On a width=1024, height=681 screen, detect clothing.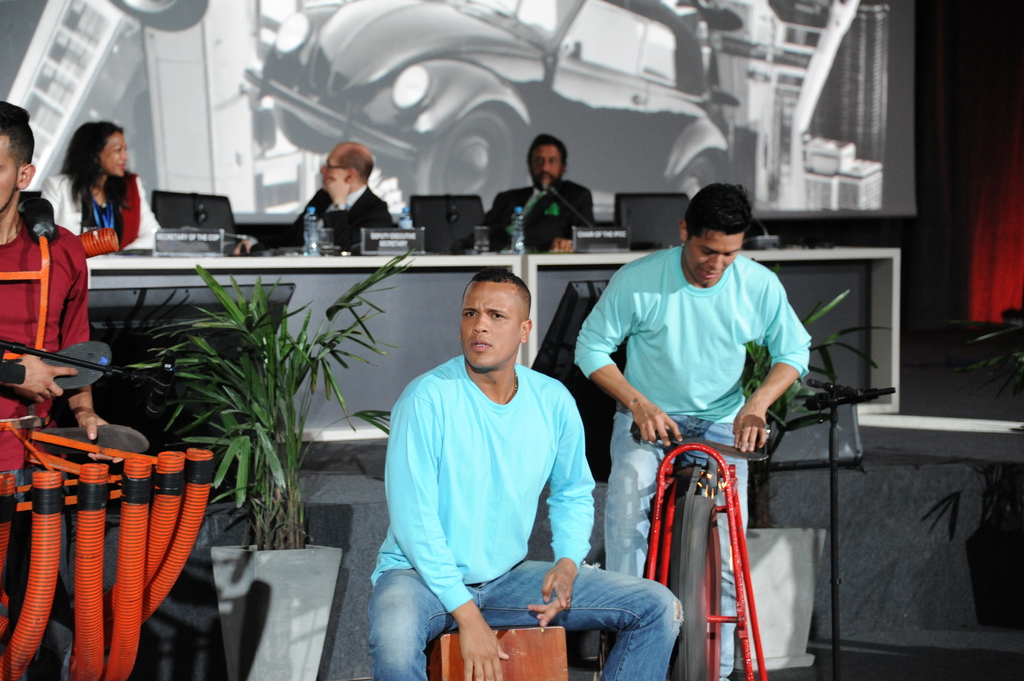
359, 298, 607, 674.
